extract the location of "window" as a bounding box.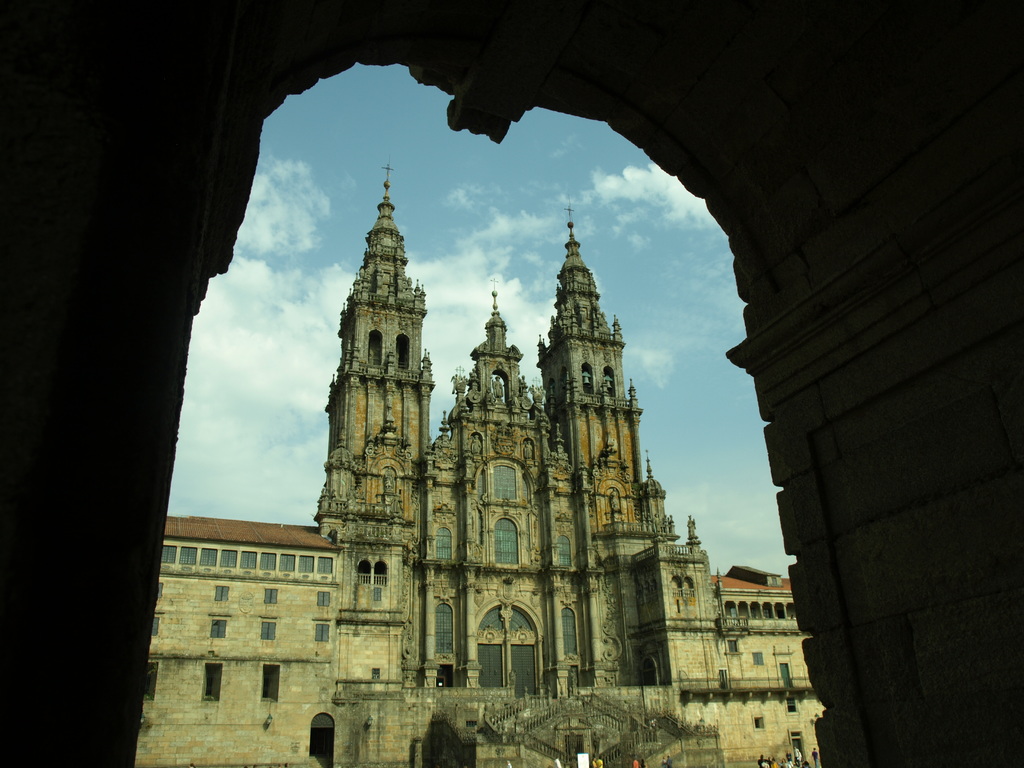
(144, 662, 156, 704).
